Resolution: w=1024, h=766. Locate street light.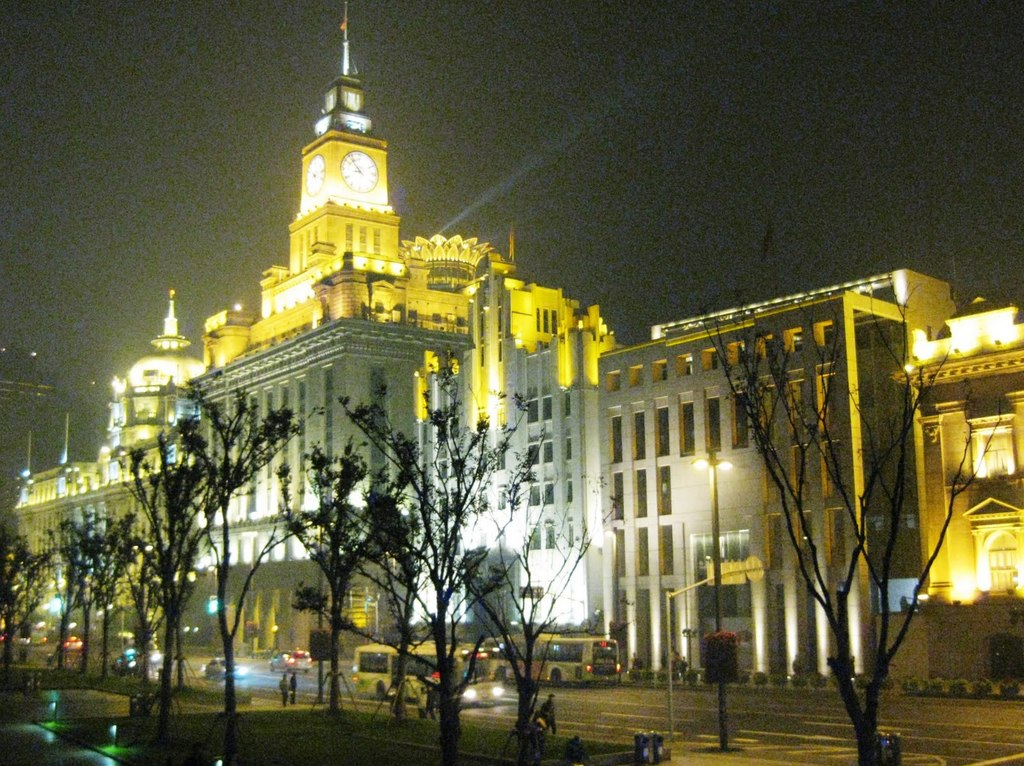
689,446,730,749.
